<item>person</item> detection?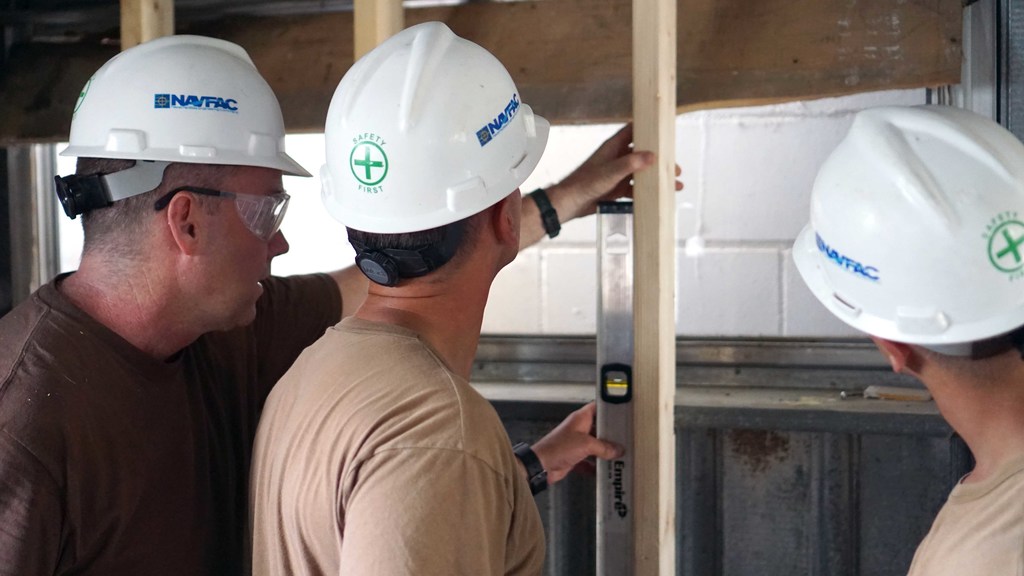
246/19/627/575
